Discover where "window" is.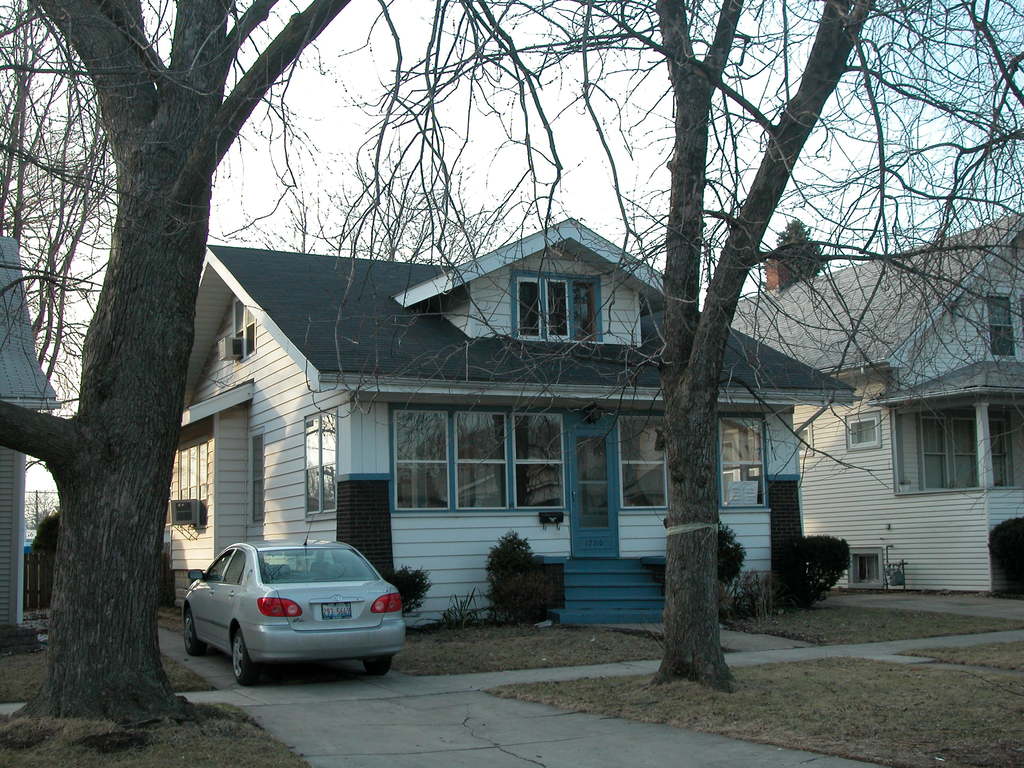
Discovered at BBox(303, 404, 339, 524).
